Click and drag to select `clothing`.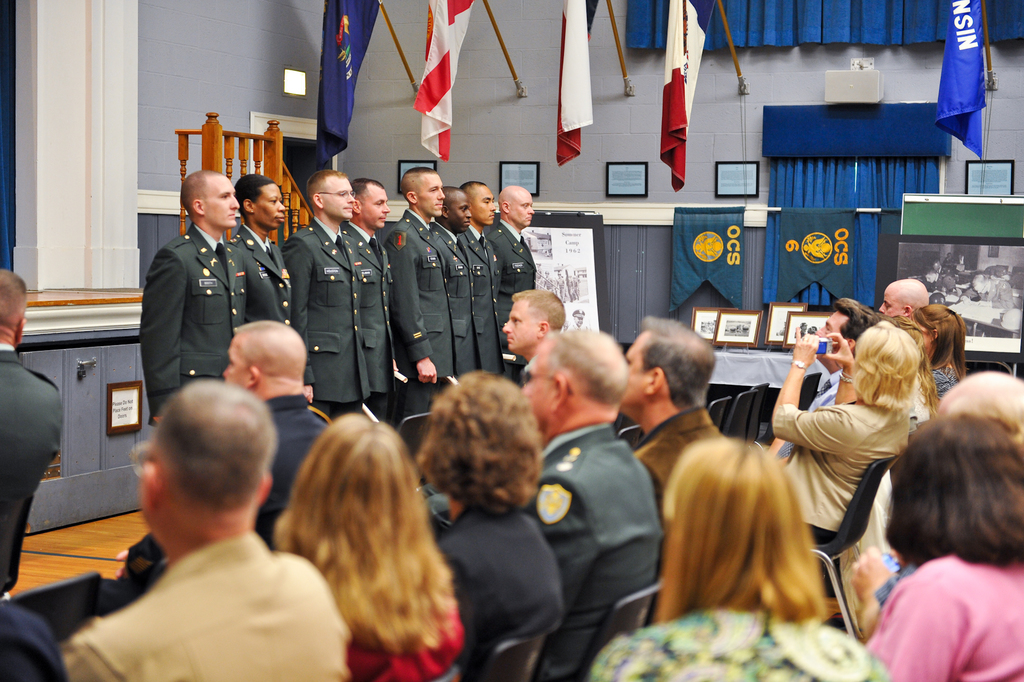
Selection: (left=435, top=503, right=563, bottom=681).
